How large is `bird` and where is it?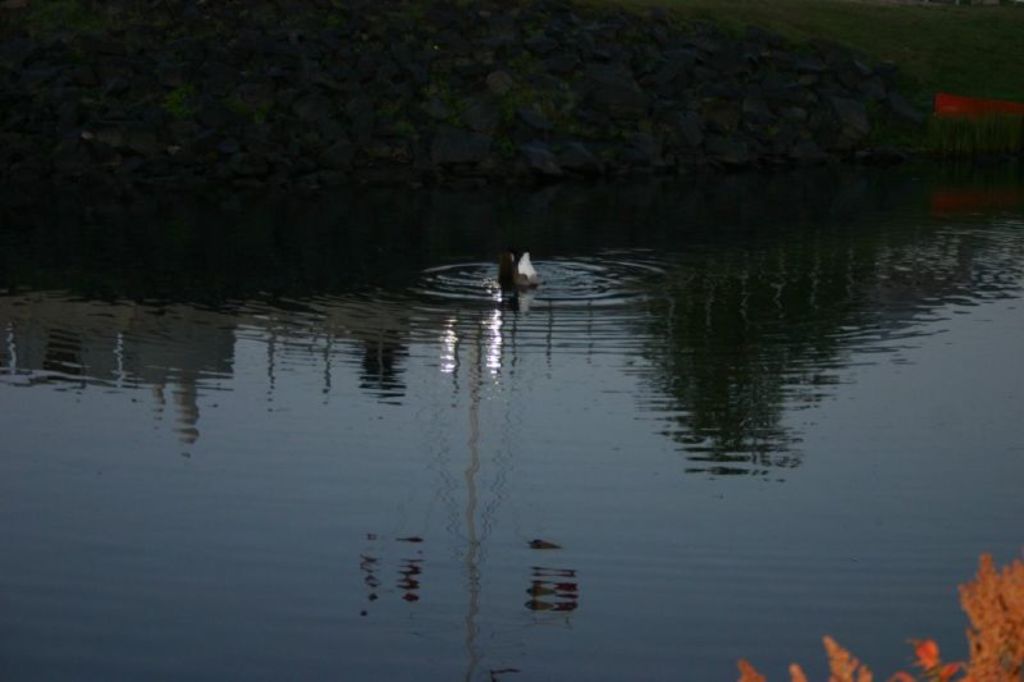
Bounding box: [497,247,545,289].
